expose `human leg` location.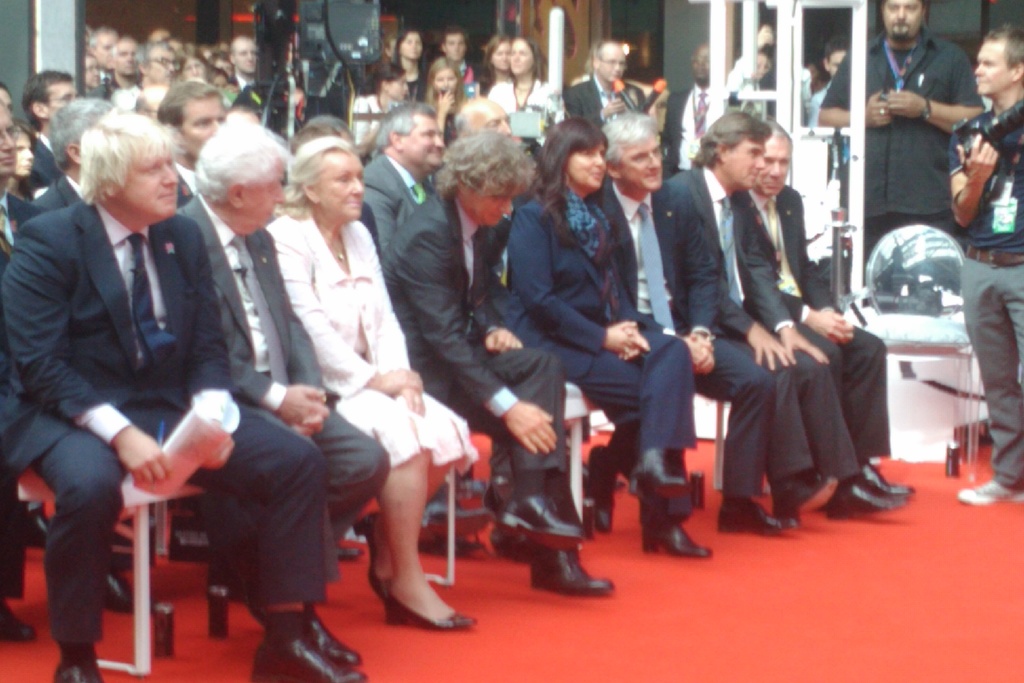
Exposed at 629:331:694:495.
